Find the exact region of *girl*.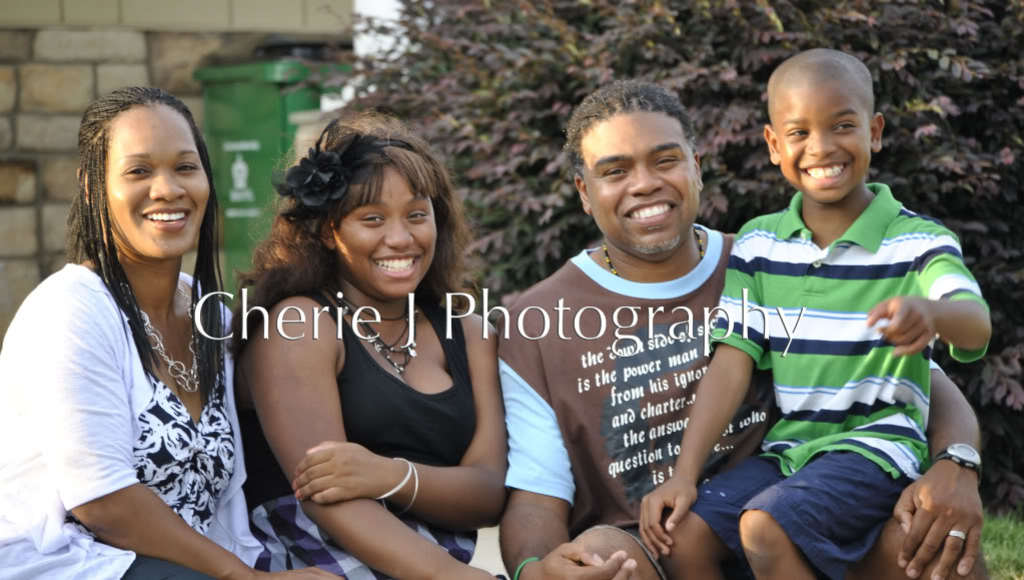
Exact region: [left=0, top=84, right=336, bottom=579].
